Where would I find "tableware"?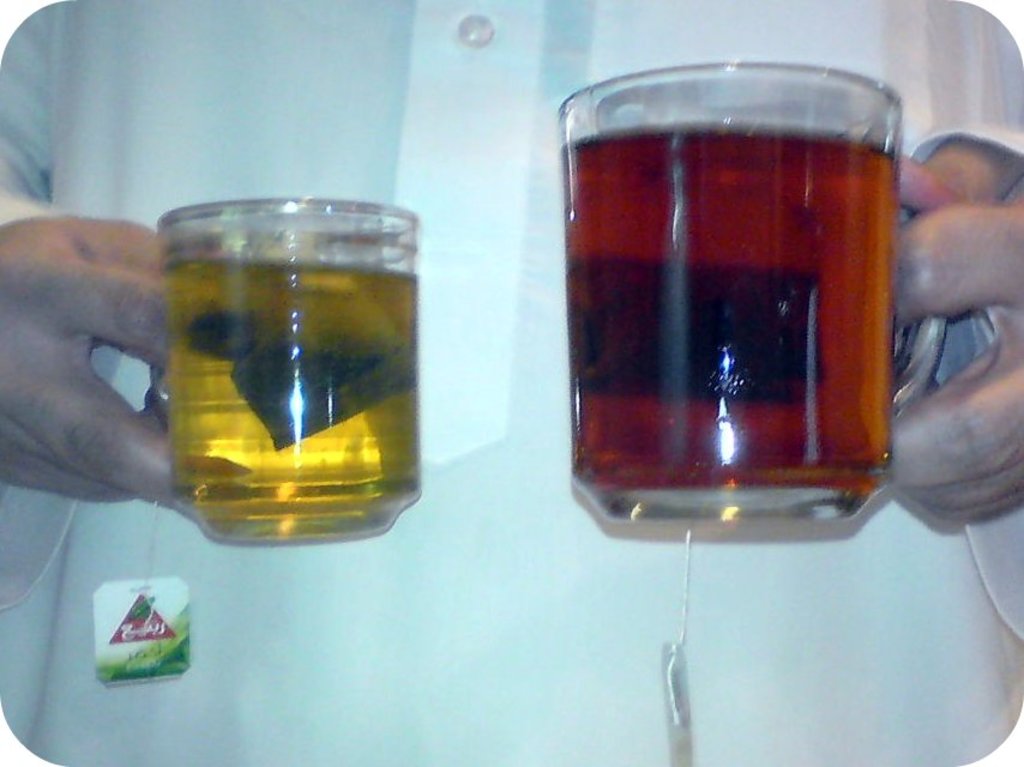
At [554, 60, 971, 527].
